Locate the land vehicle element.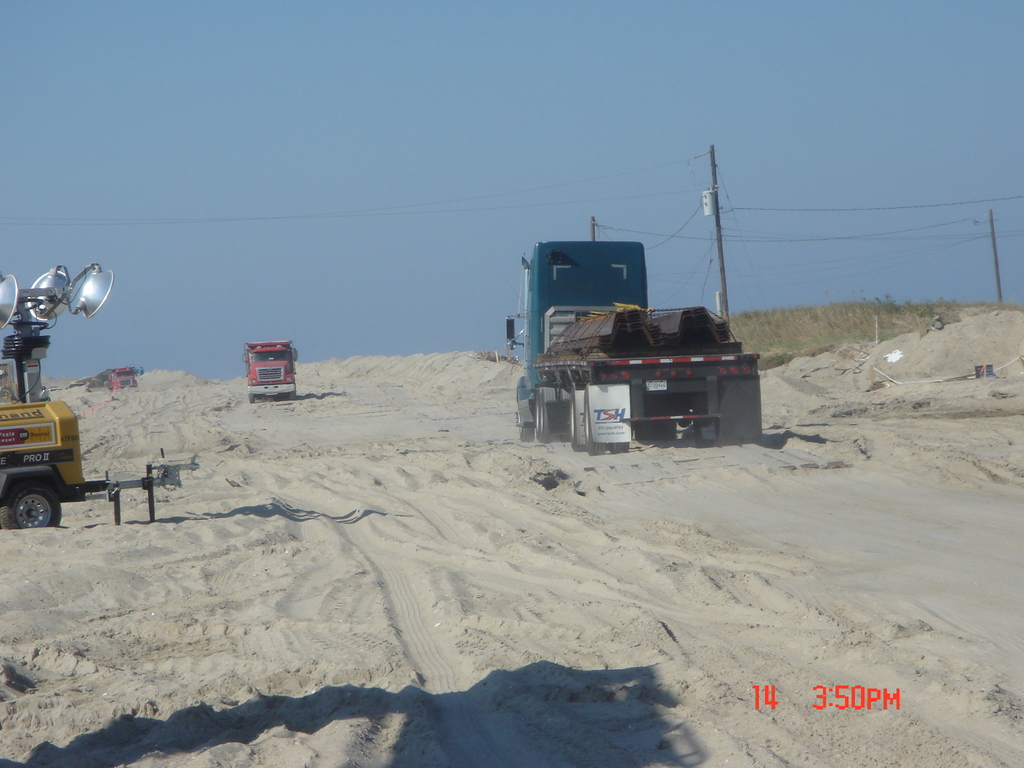
Element bbox: box=[495, 203, 781, 454].
